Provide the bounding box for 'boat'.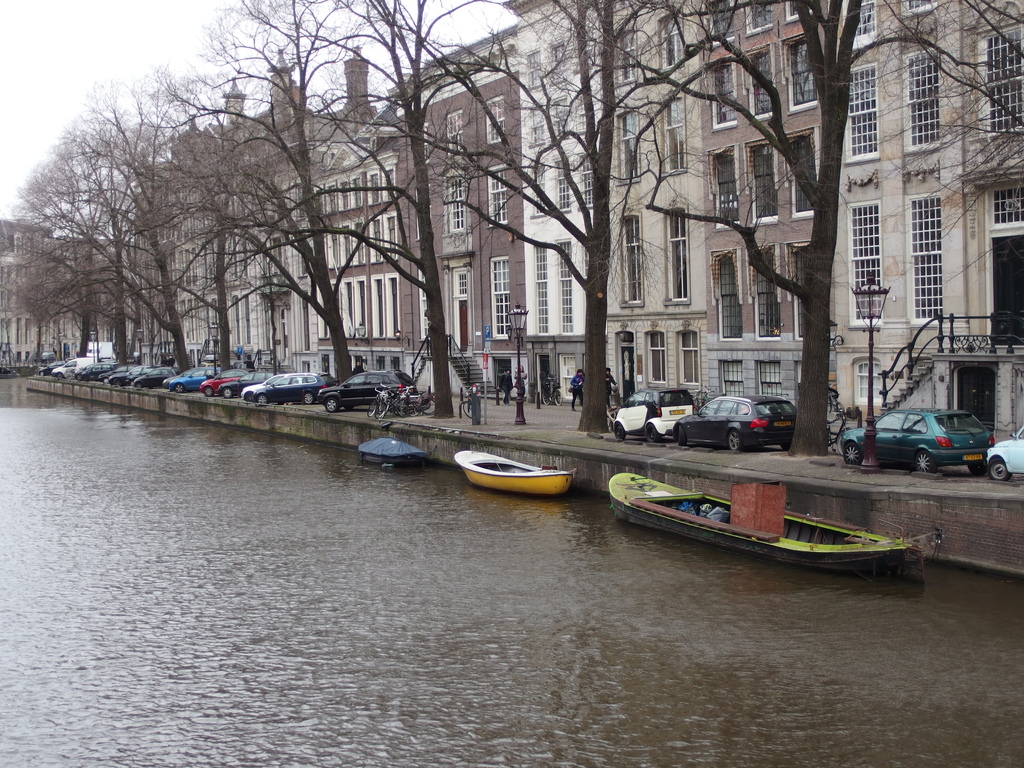
x1=355 y1=435 x2=428 y2=471.
